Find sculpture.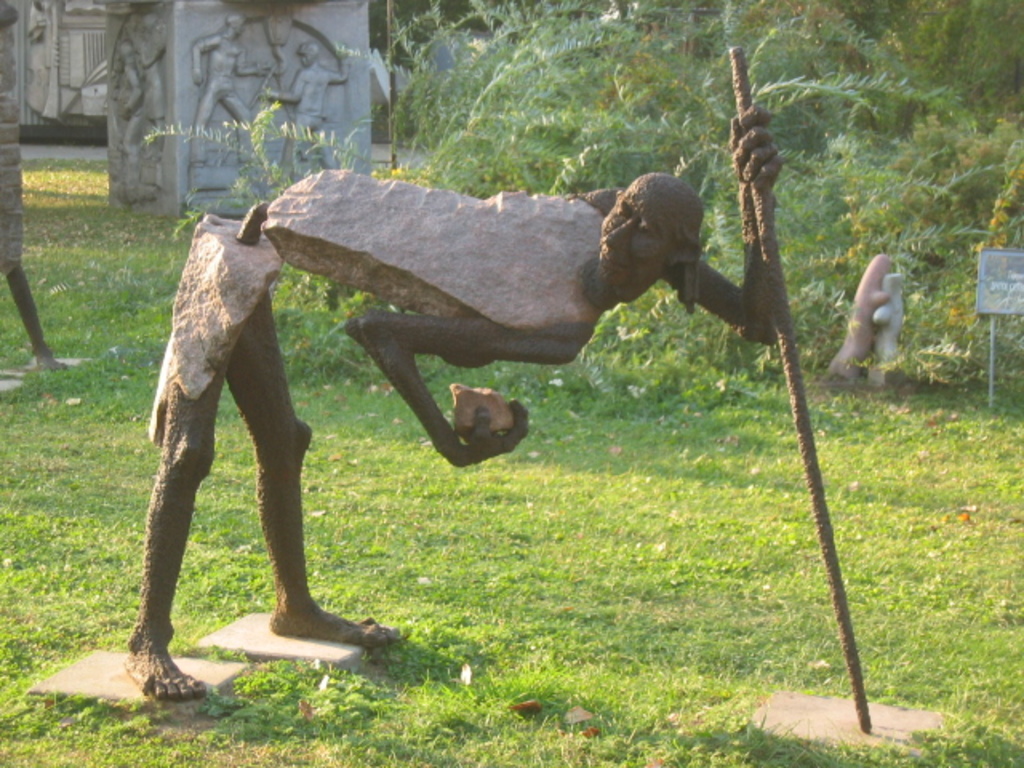
x1=117 y1=38 x2=877 y2=744.
